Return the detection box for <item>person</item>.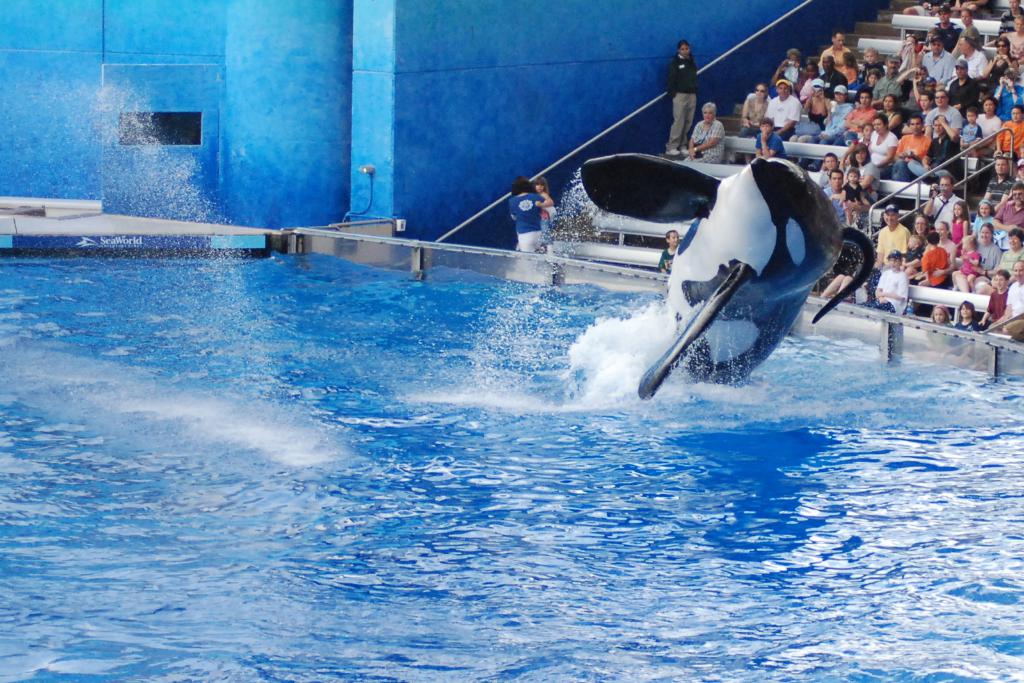
select_region(889, 112, 927, 170).
